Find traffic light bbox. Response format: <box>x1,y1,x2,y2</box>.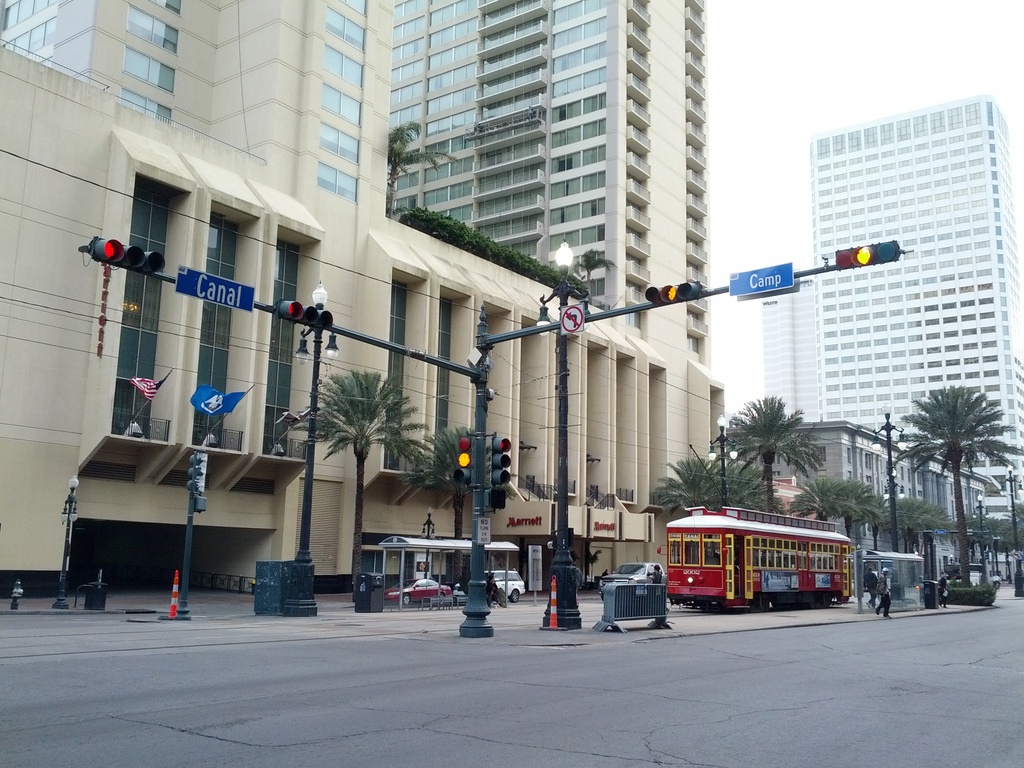
<box>185,451,205,493</box>.
